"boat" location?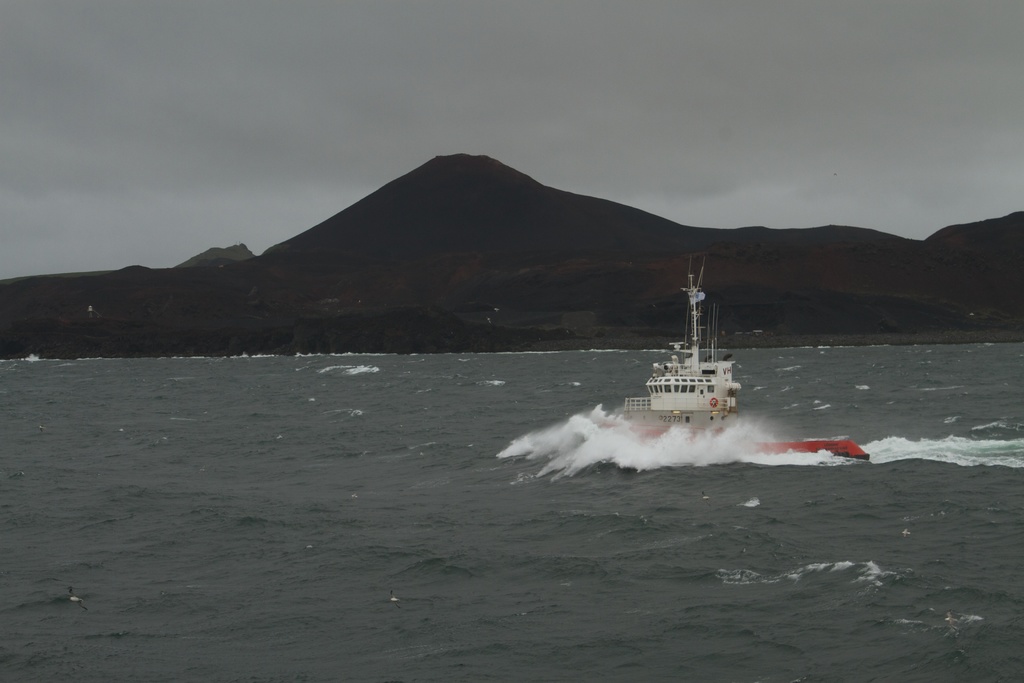
l=605, t=251, r=743, b=441
